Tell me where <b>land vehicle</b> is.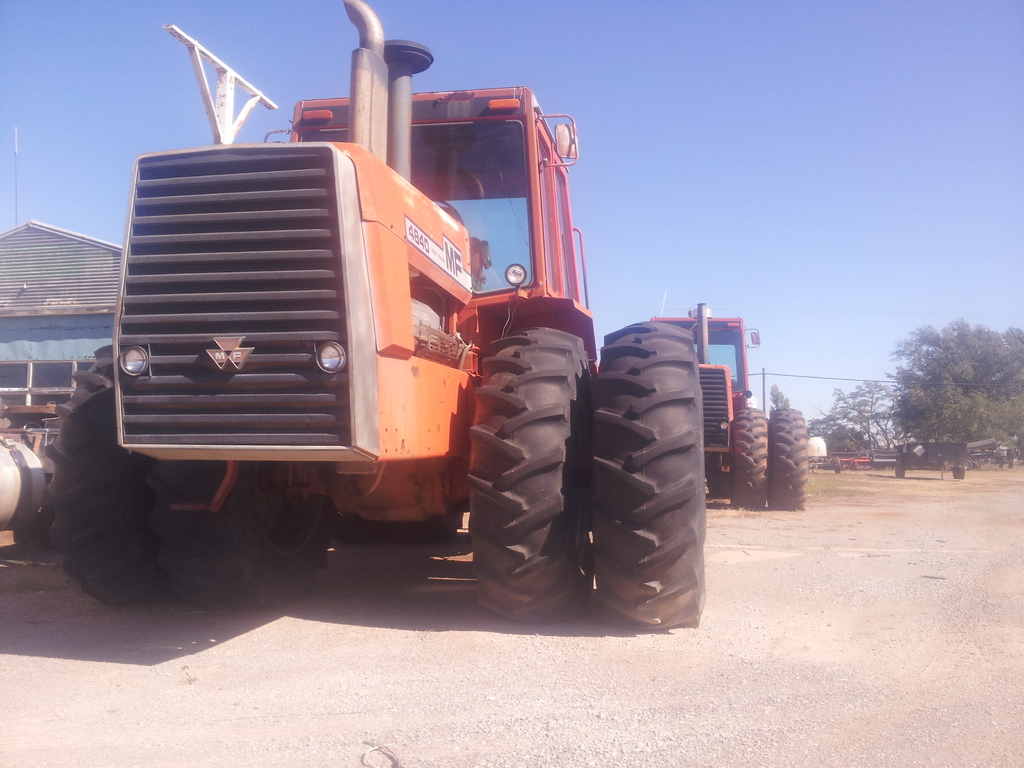
<b>land vehicle</b> is at box=[60, 56, 641, 595].
